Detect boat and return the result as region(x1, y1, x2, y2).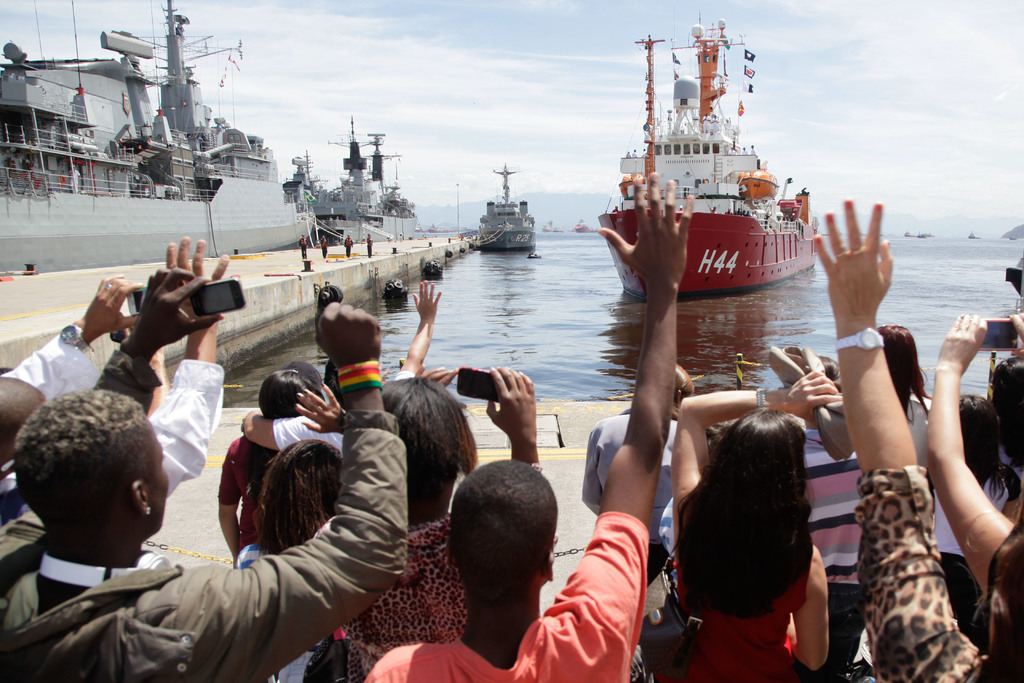
region(0, 0, 315, 273).
